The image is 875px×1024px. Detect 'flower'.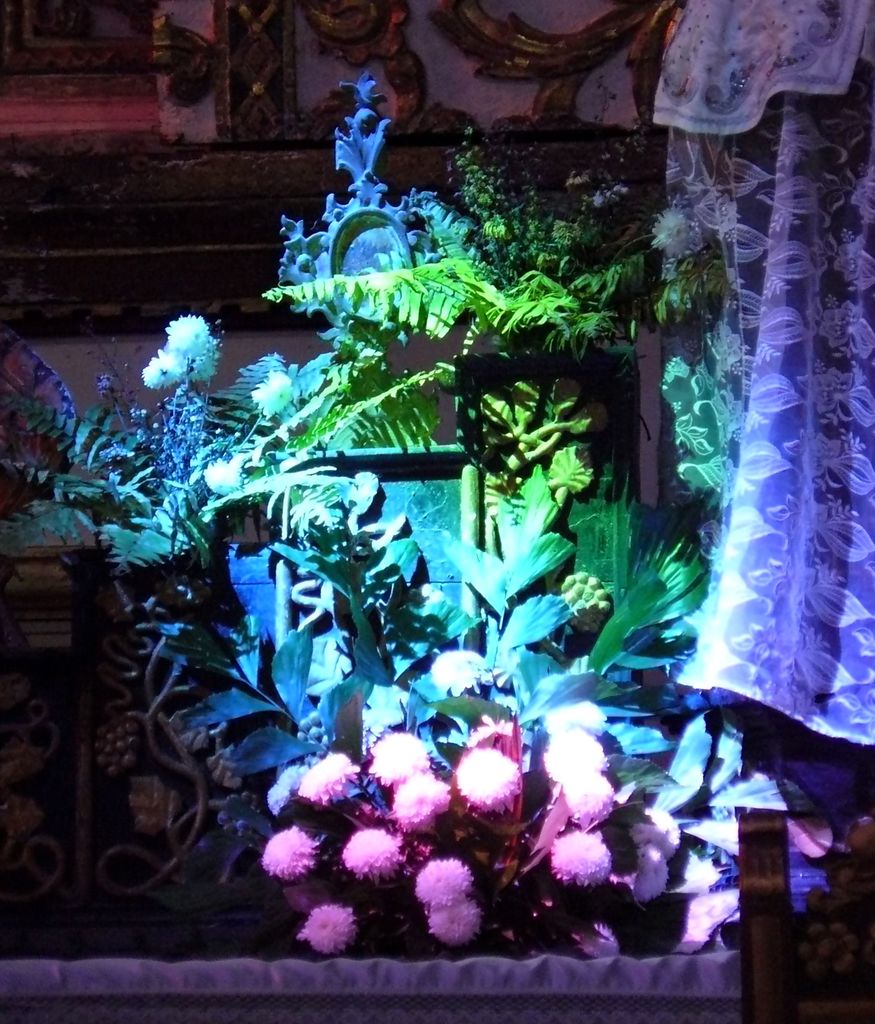
Detection: <box>650,209,692,267</box>.
